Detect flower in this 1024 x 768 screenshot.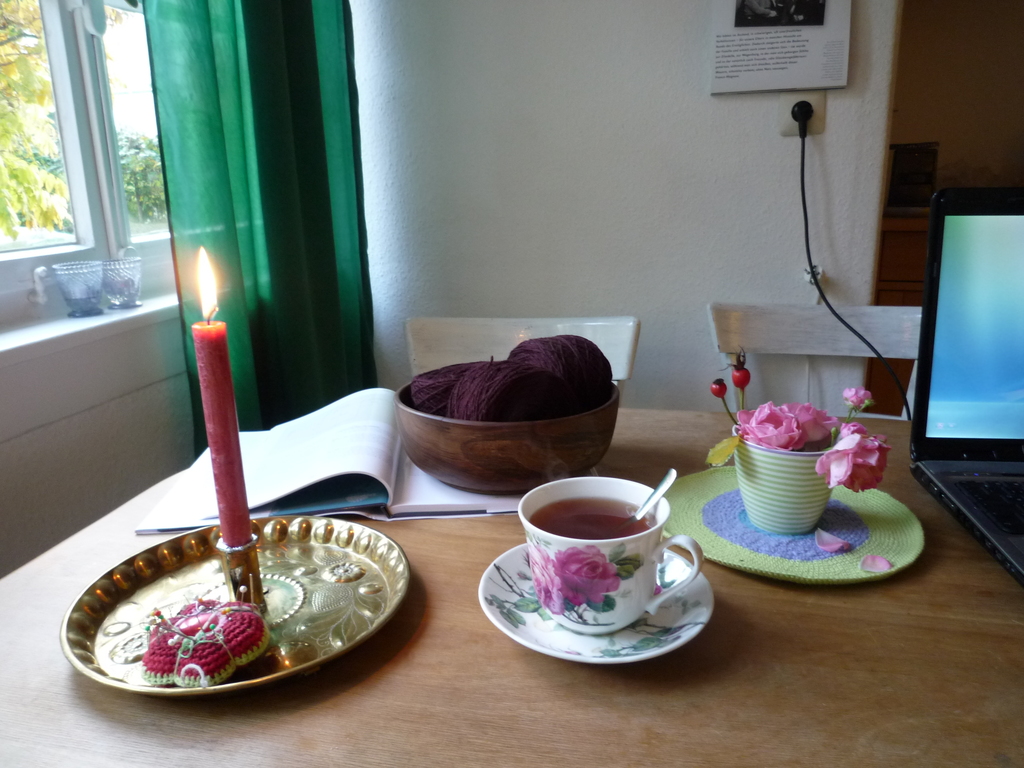
Detection: <box>732,403,811,451</box>.
